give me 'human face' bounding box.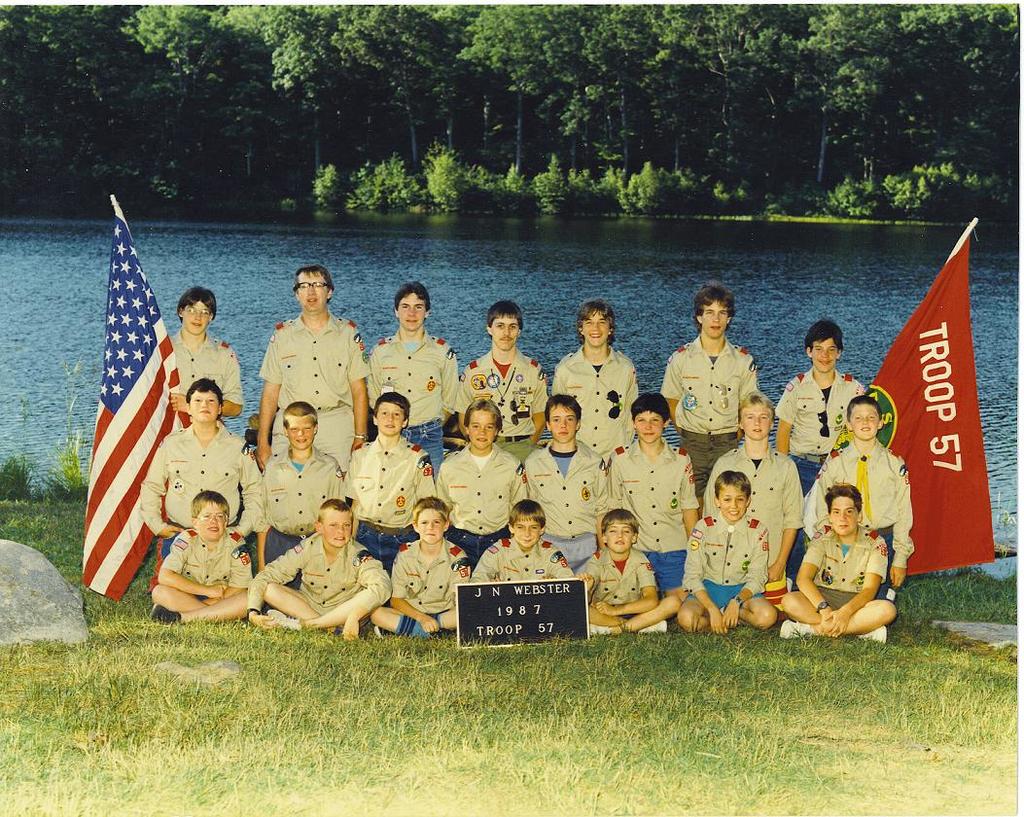
box(810, 329, 836, 368).
